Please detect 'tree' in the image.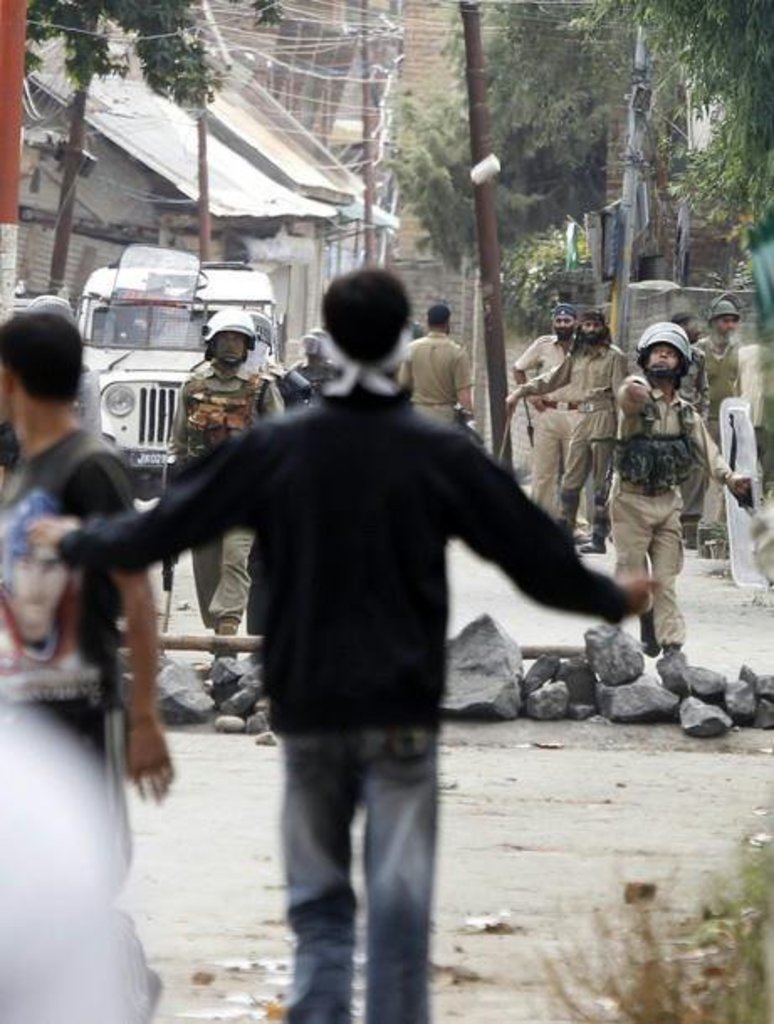
pyautogui.locateOnScreen(18, 3, 222, 285).
